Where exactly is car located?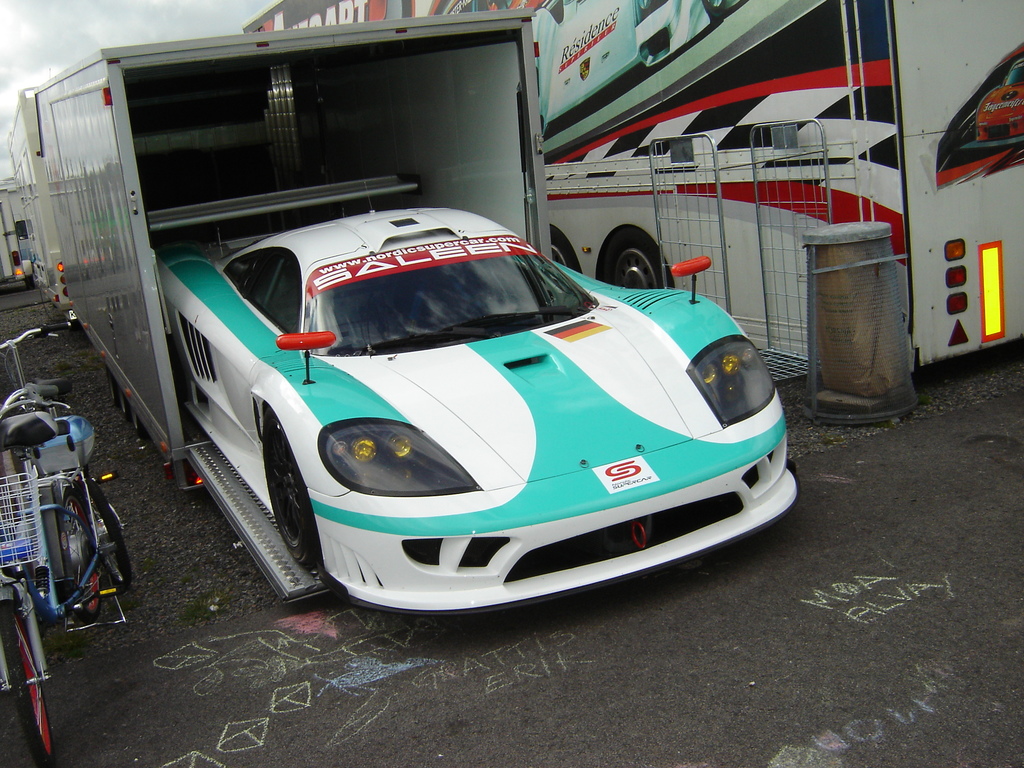
Its bounding box is l=969, t=53, r=1023, b=137.
